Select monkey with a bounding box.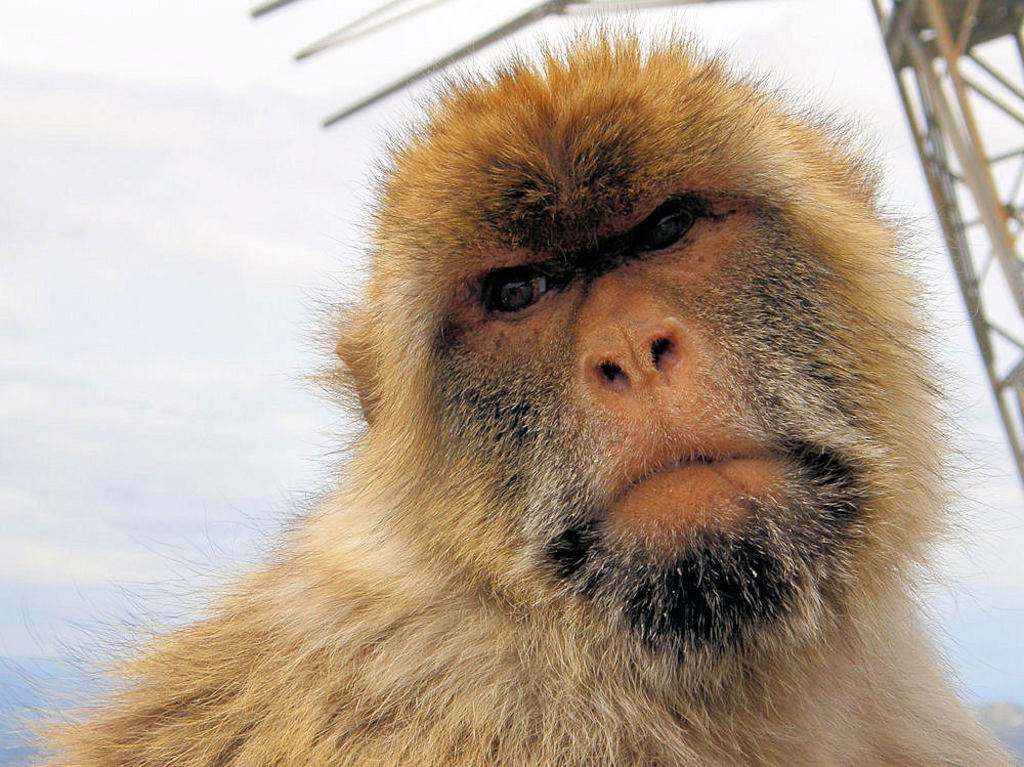
bbox=[0, 4, 1023, 766].
